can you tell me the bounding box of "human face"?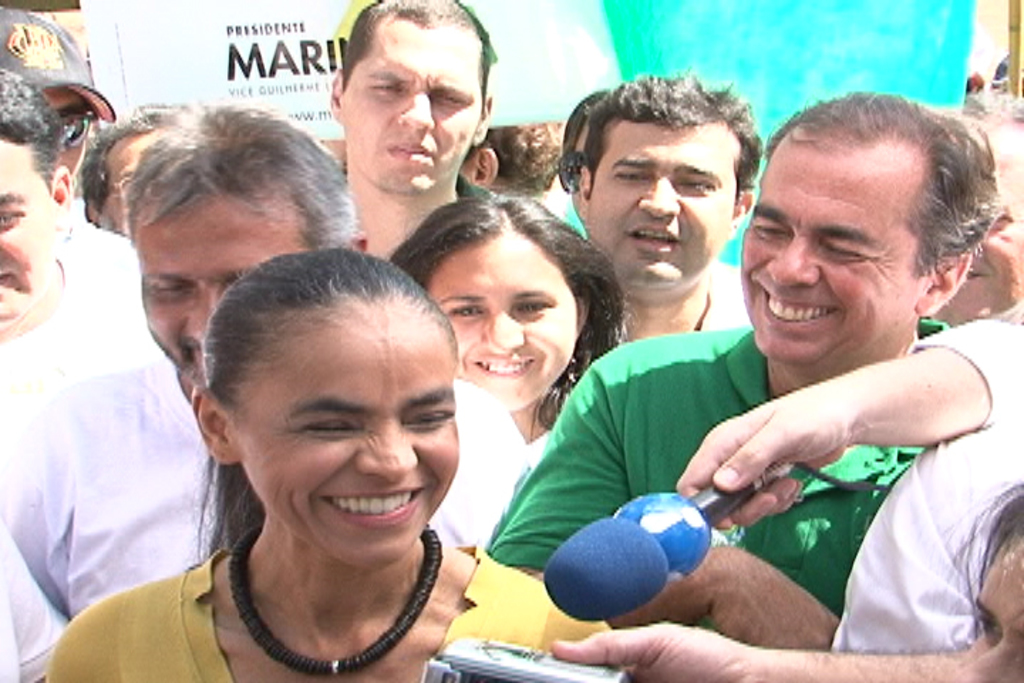
locate(434, 235, 582, 415).
